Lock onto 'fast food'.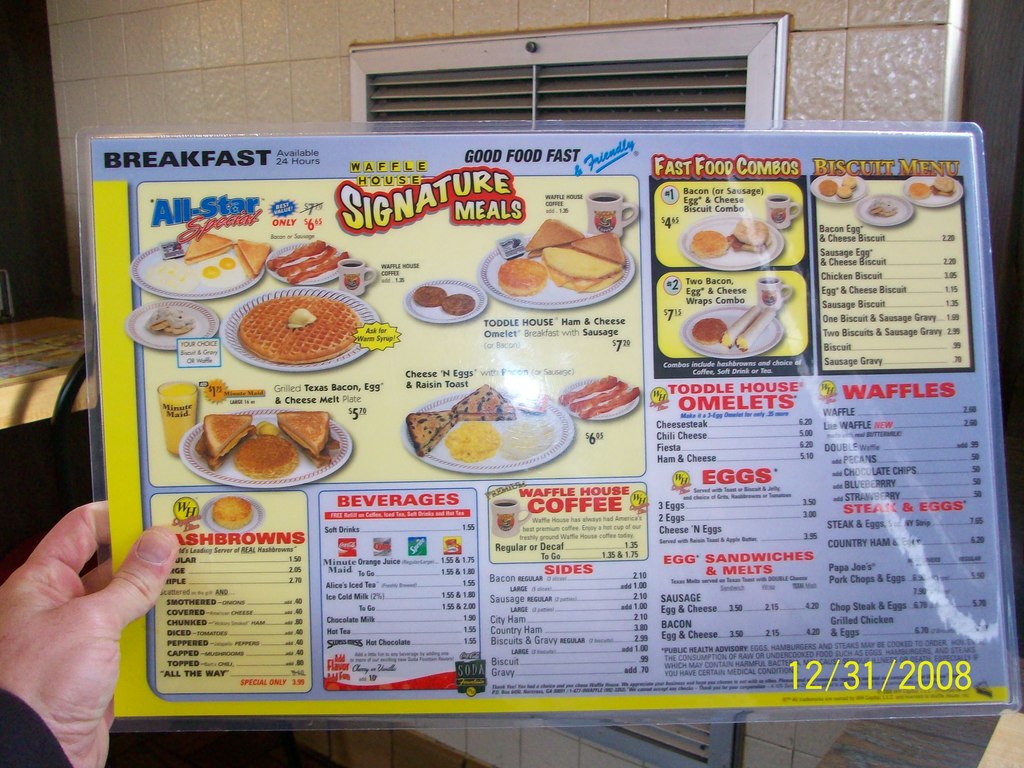
Locked: {"x1": 911, "y1": 180, "x2": 932, "y2": 200}.
